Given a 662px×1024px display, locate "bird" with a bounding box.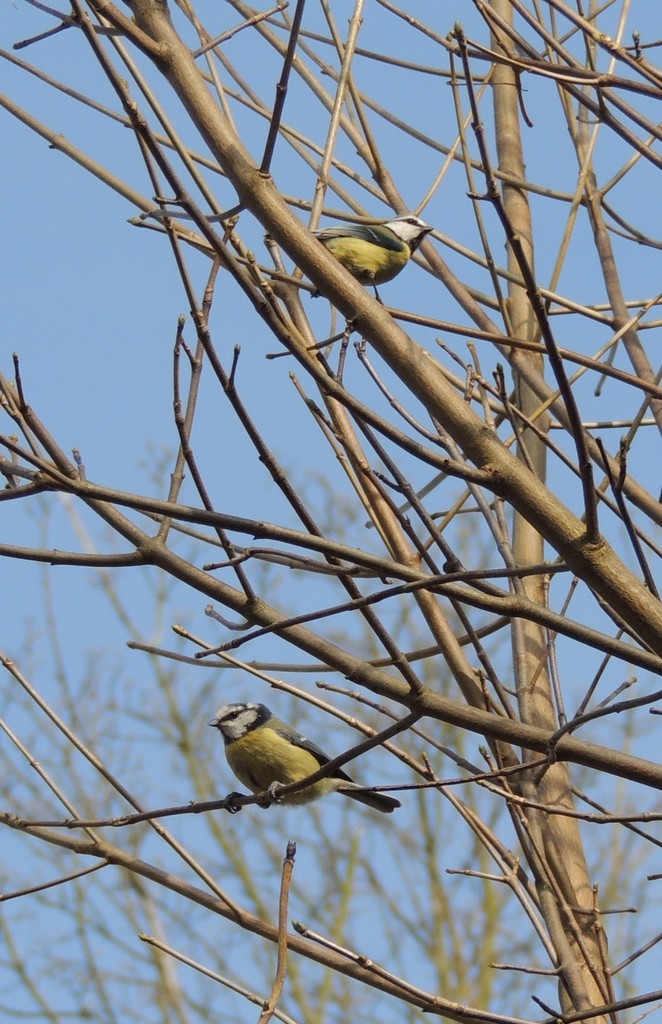
Located: BBox(206, 701, 400, 822).
